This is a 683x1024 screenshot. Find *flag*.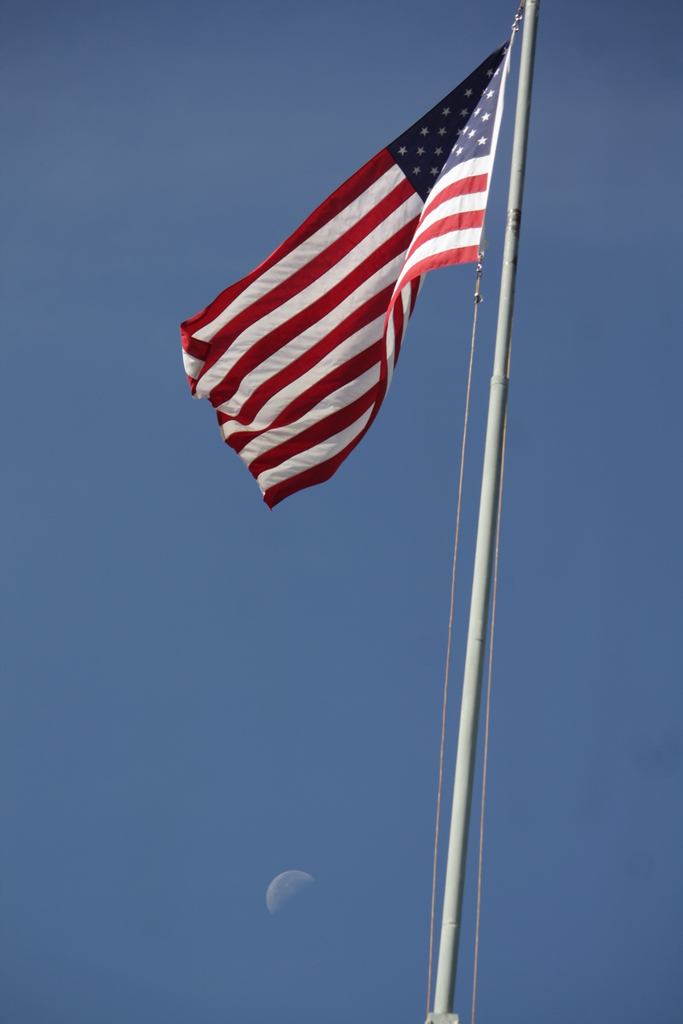
Bounding box: (175,40,513,509).
